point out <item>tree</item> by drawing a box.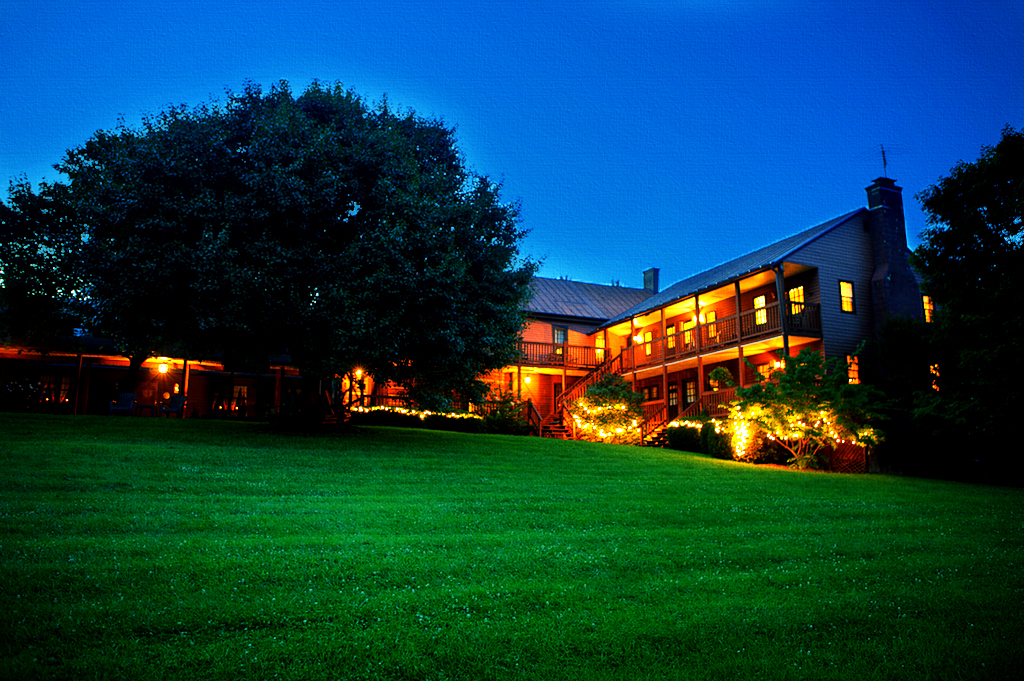
[left=52, top=74, right=548, bottom=427].
